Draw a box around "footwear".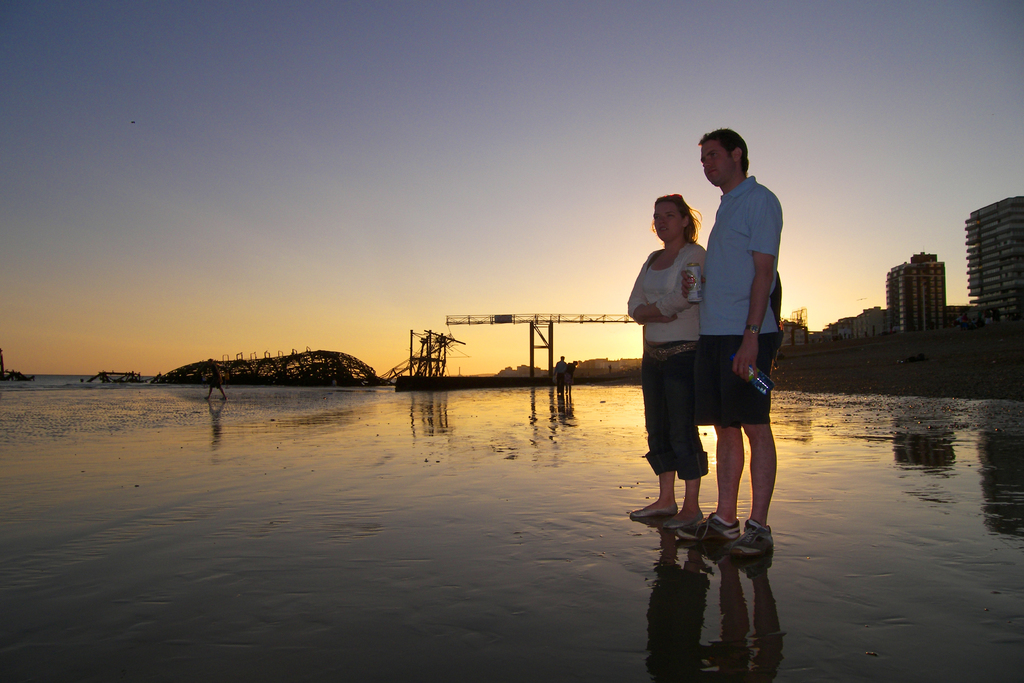
detection(662, 506, 704, 525).
